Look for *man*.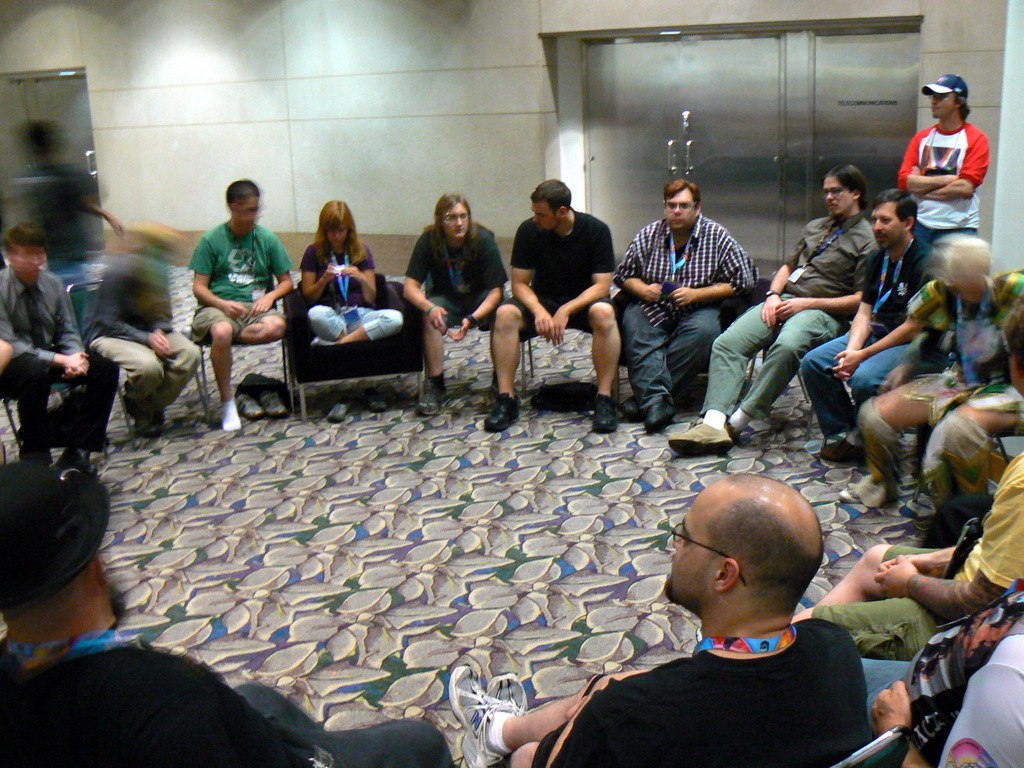
Found: x1=186, y1=180, x2=295, y2=431.
